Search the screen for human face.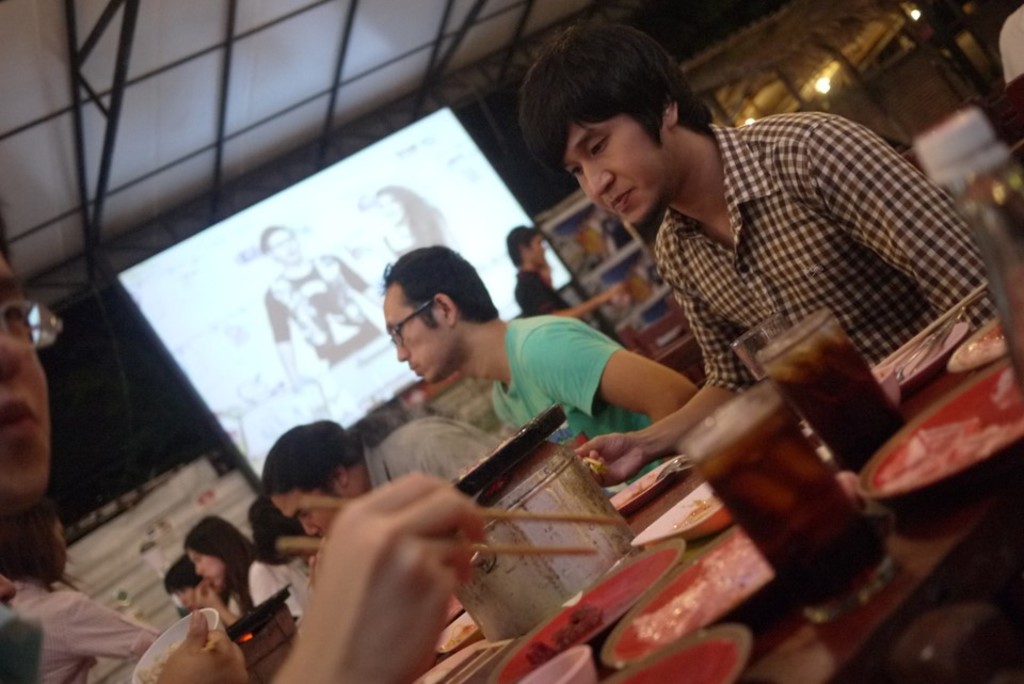
Found at <box>187,546,228,588</box>.
